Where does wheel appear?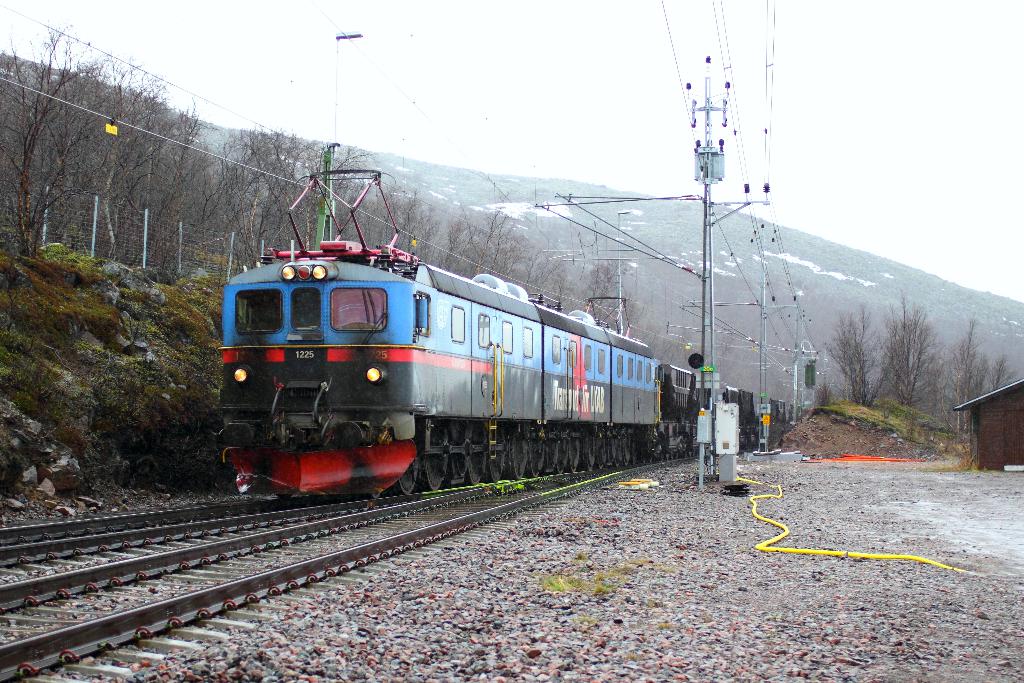
Appears at locate(513, 436, 531, 474).
